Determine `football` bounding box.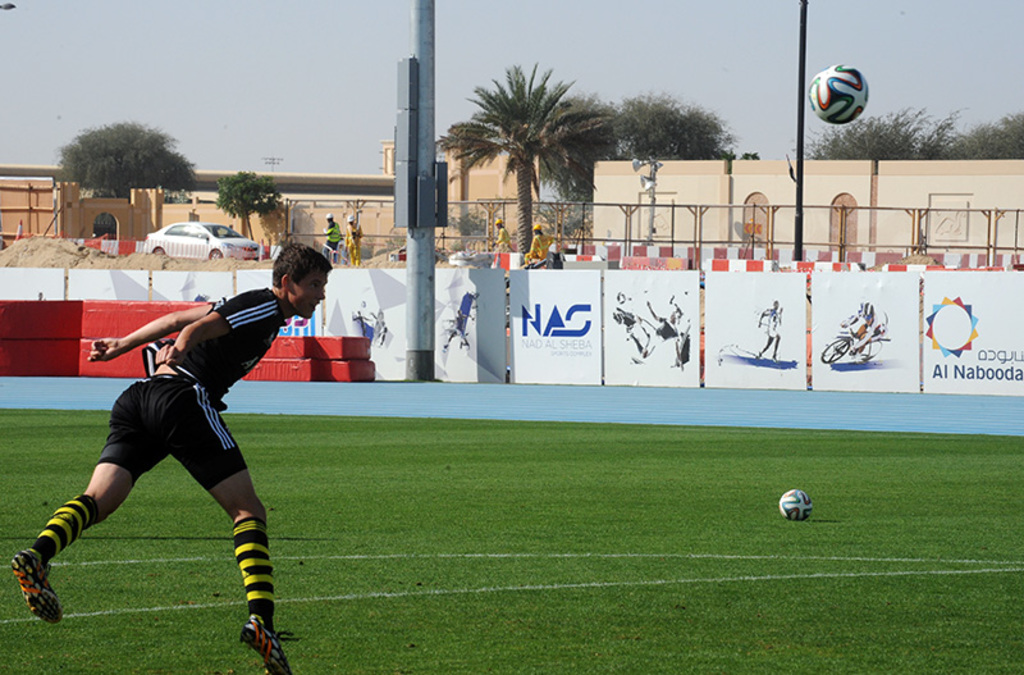
Determined: x1=808 y1=61 x2=872 y2=126.
